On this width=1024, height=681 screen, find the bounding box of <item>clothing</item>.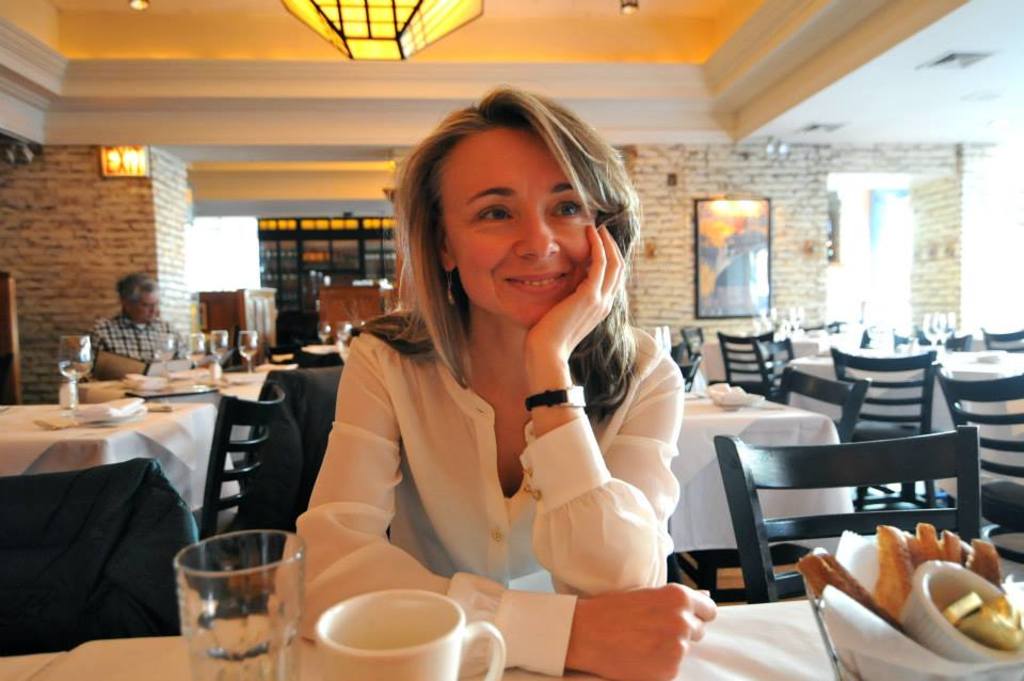
Bounding box: (705, 233, 763, 301).
